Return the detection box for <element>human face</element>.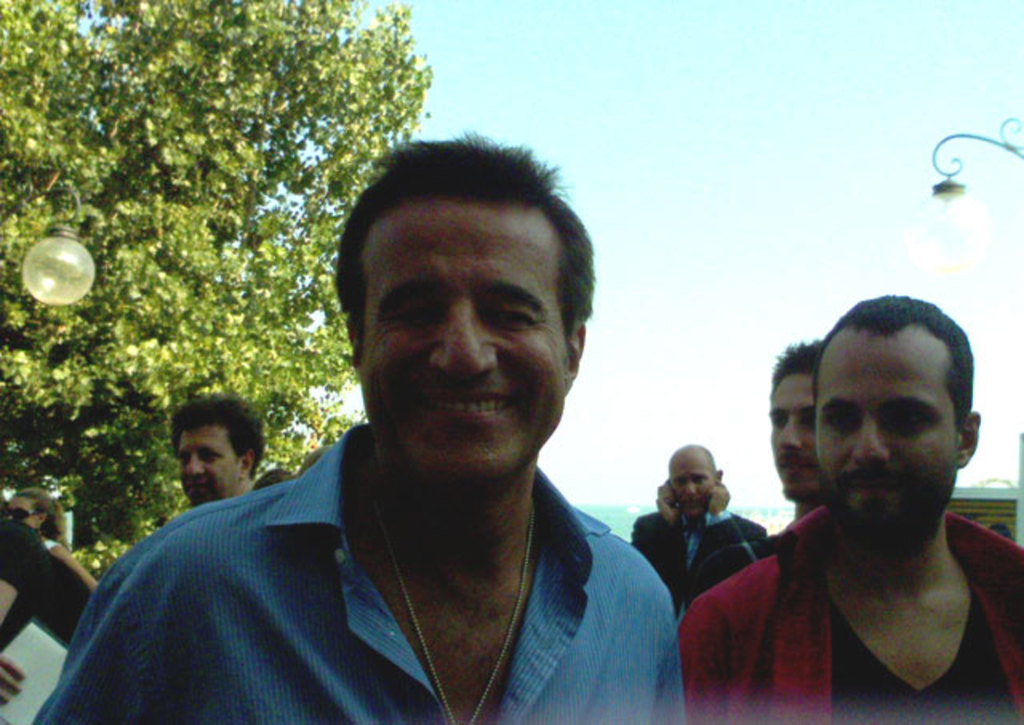
Rect(176, 427, 240, 507).
